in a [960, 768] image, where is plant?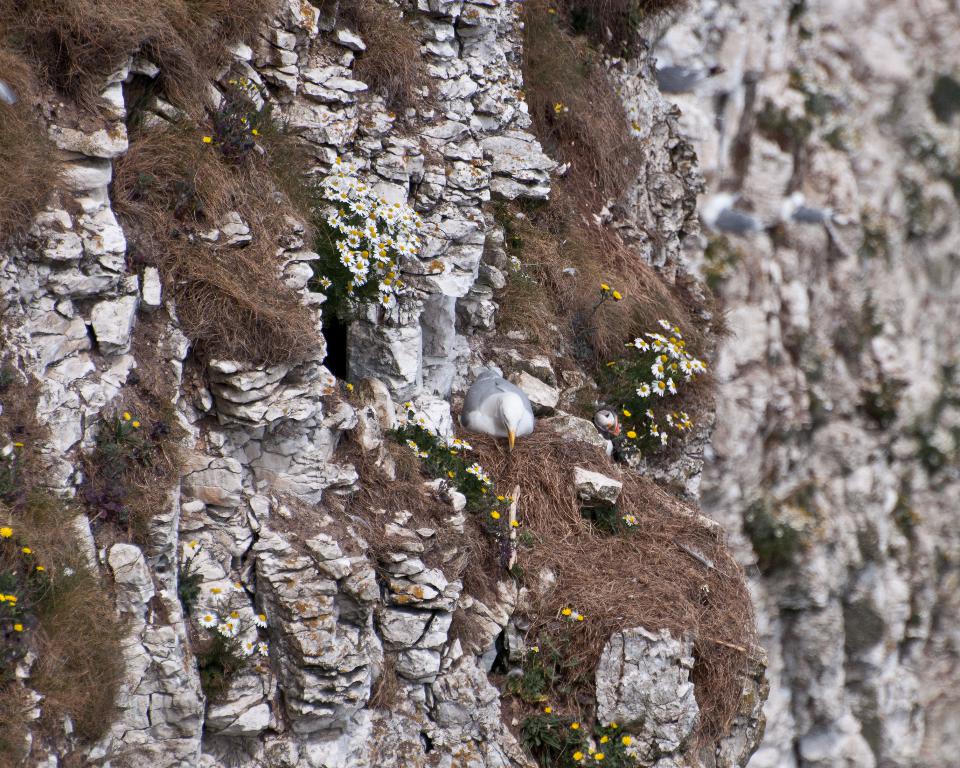
[left=316, top=156, right=422, bottom=314].
